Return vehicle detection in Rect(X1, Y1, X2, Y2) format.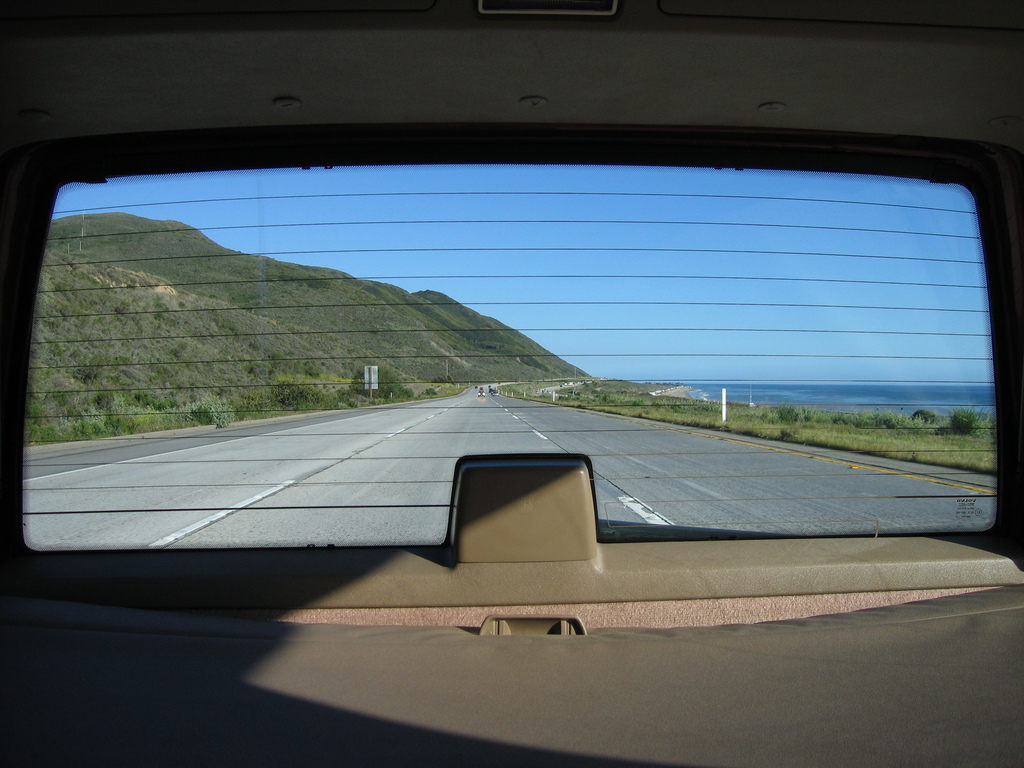
Rect(472, 388, 486, 400).
